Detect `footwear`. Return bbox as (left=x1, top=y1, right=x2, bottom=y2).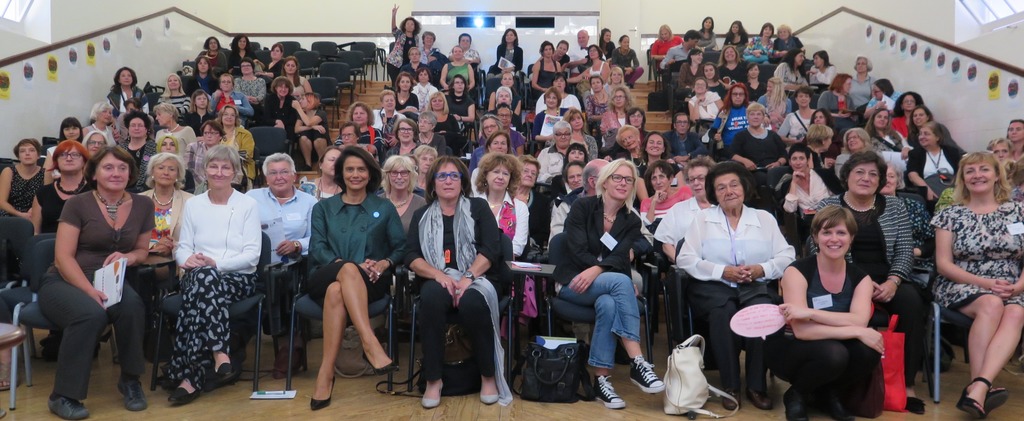
(left=361, top=351, right=401, bottom=378).
